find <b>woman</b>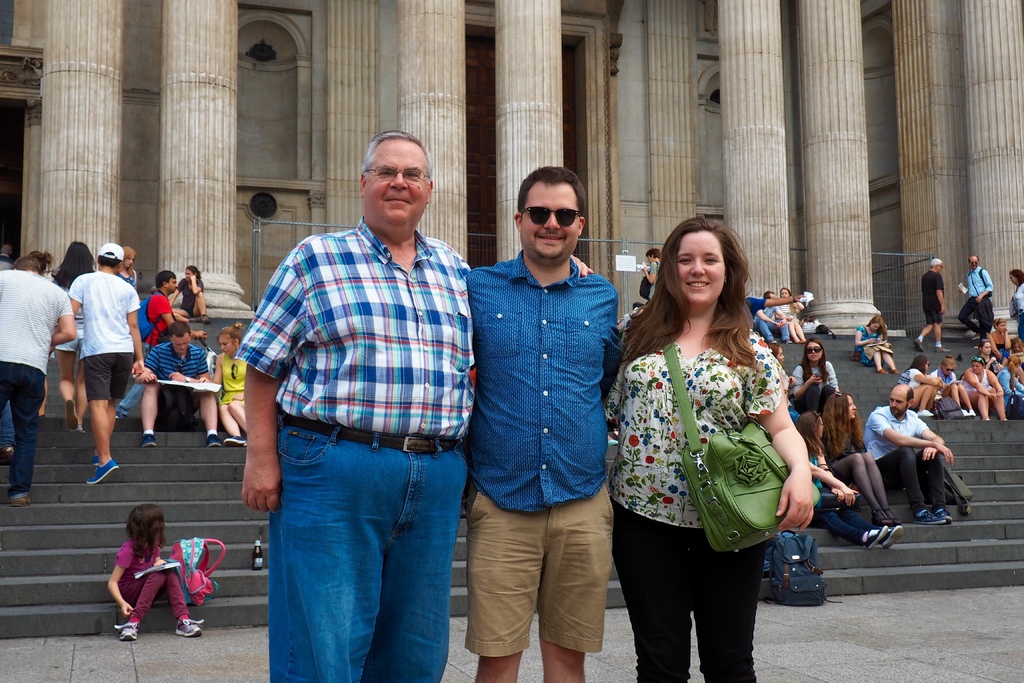
(600, 208, 817, 682)
